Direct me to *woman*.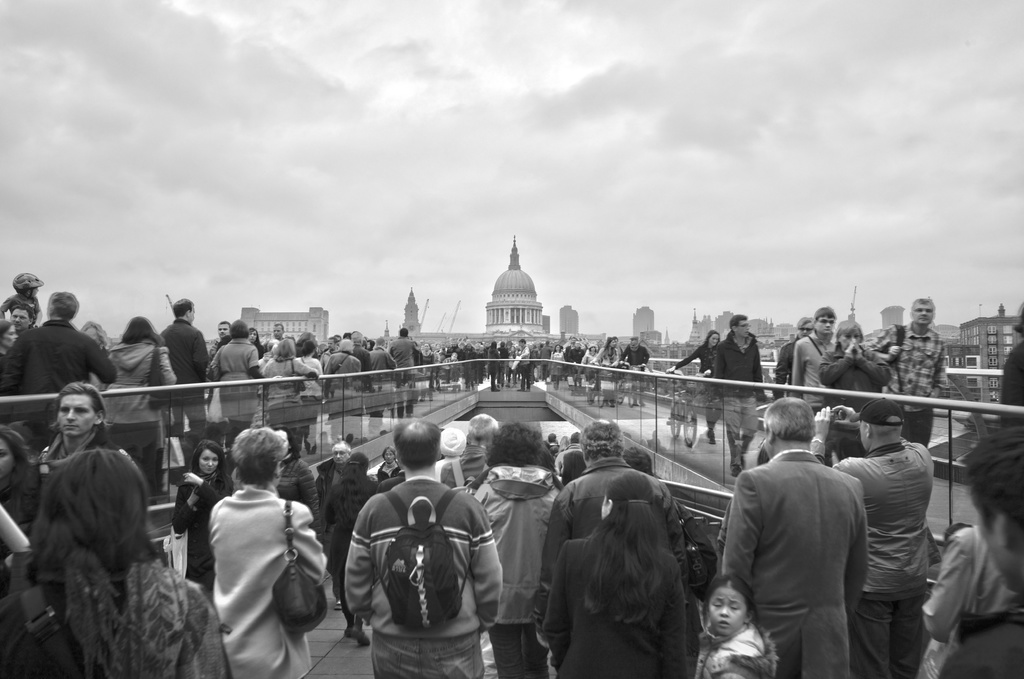
Direction: 0 445 236 678.
